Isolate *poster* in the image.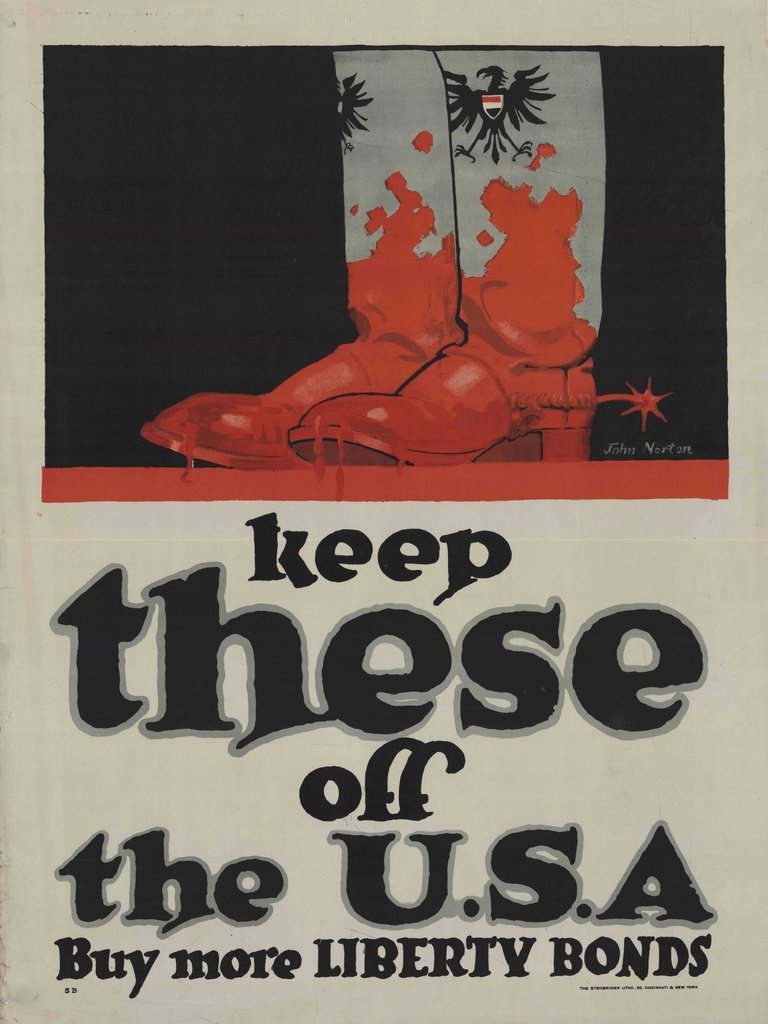
Isolated region: region(0, 0, 767, 1023).
